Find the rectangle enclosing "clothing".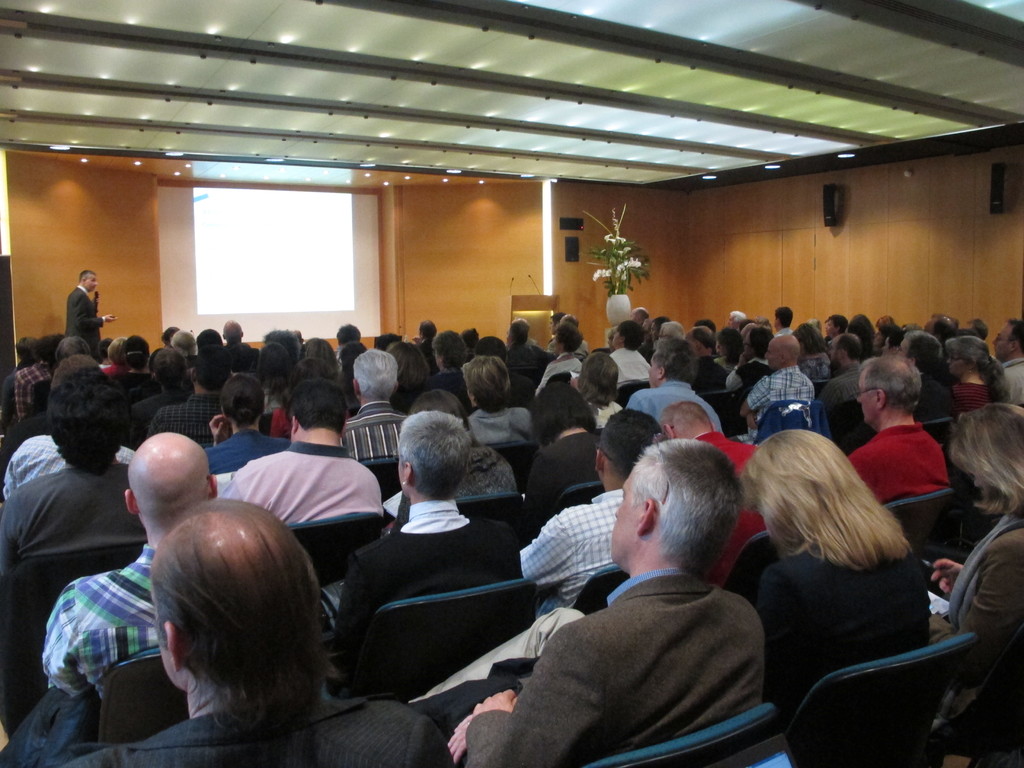
(x1=700, y1=431, x2=761, y2=586).
